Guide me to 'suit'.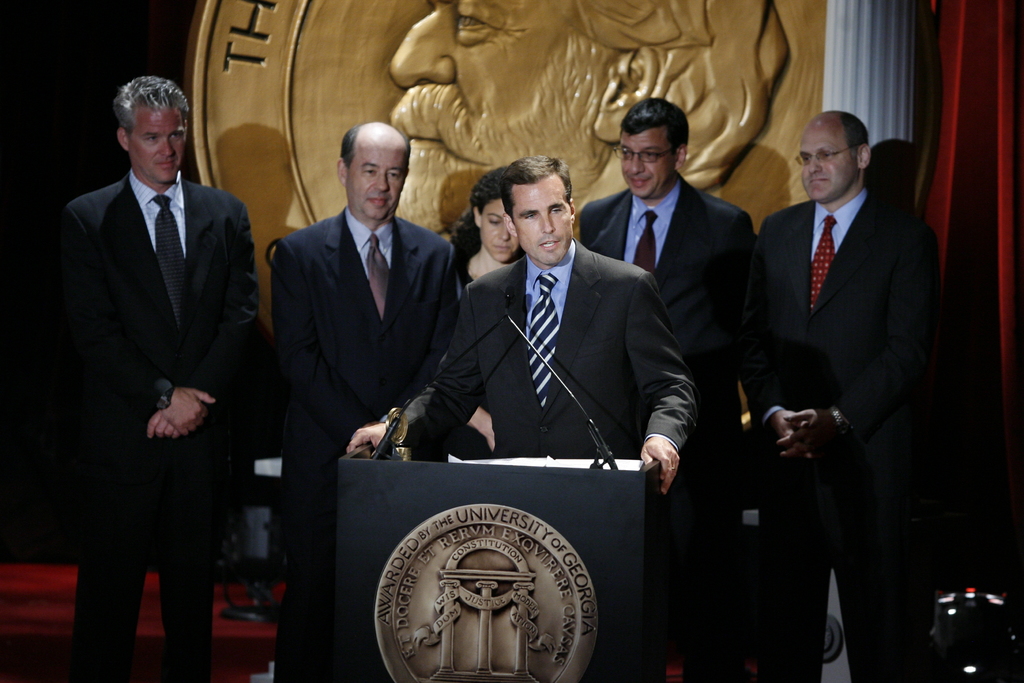
Guidance: 735:180:952:682.
